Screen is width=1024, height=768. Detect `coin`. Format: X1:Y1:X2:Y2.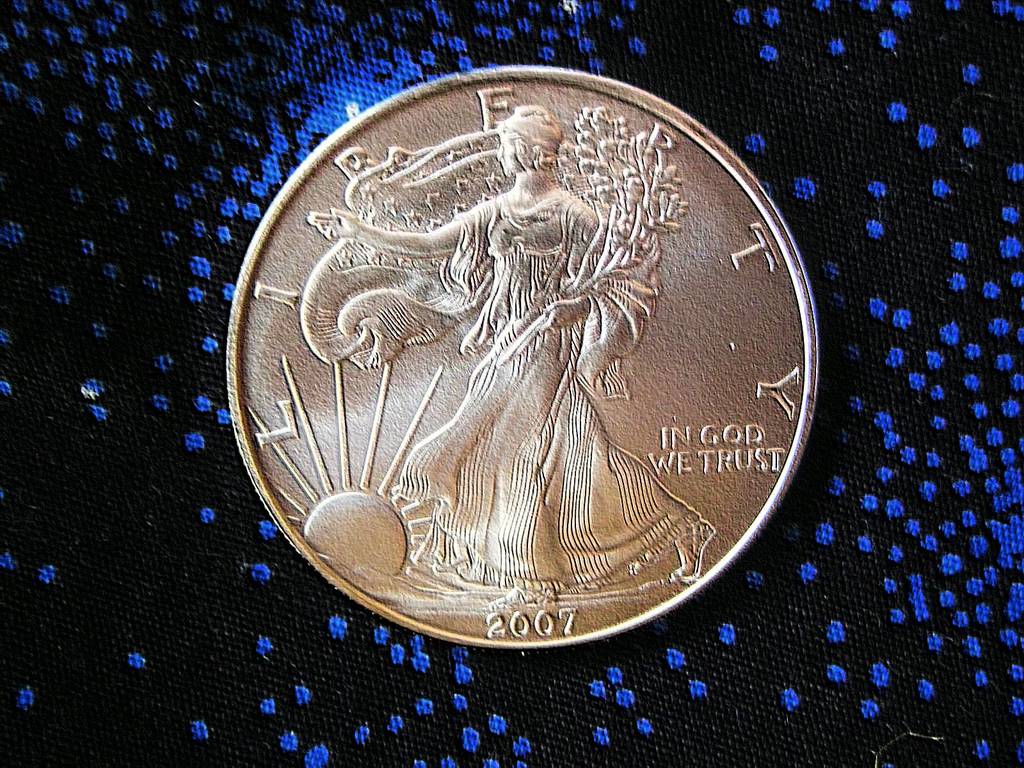
223:61:822:651.
